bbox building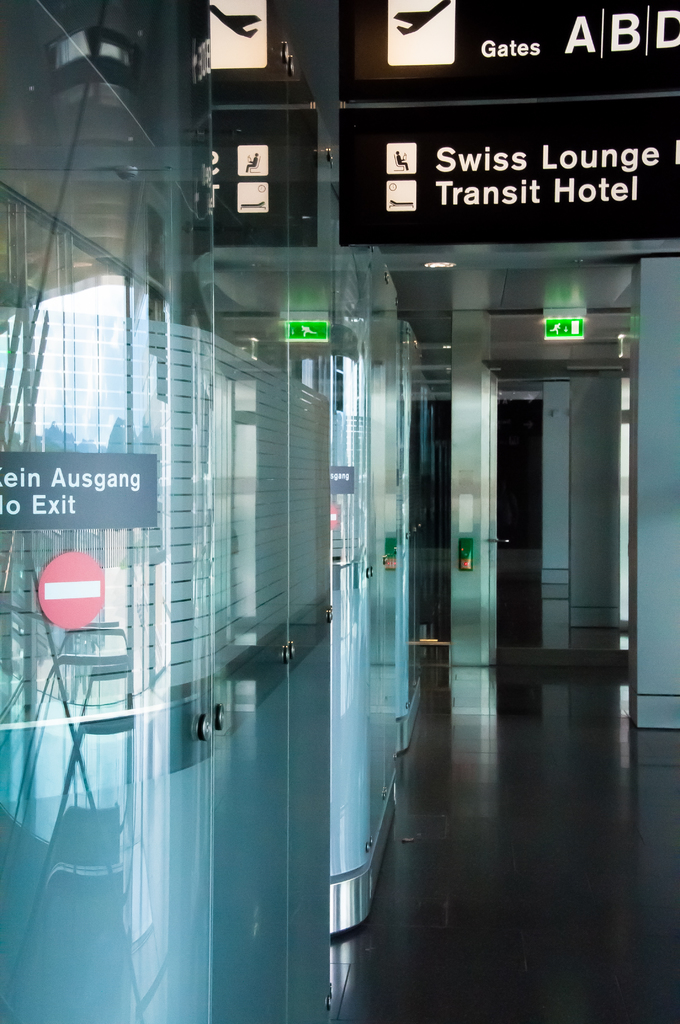
[0,0,679,1023]
